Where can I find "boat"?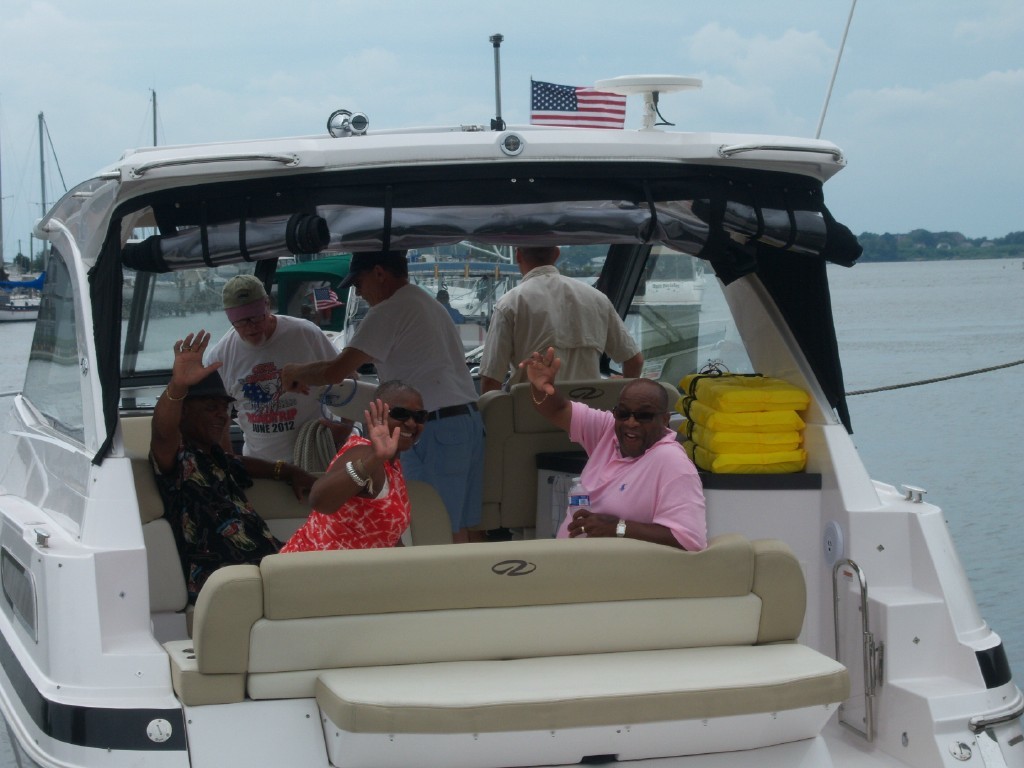
You can find it at {"left": 115, "top": 88, "right": 182, "bottom": 313}.
